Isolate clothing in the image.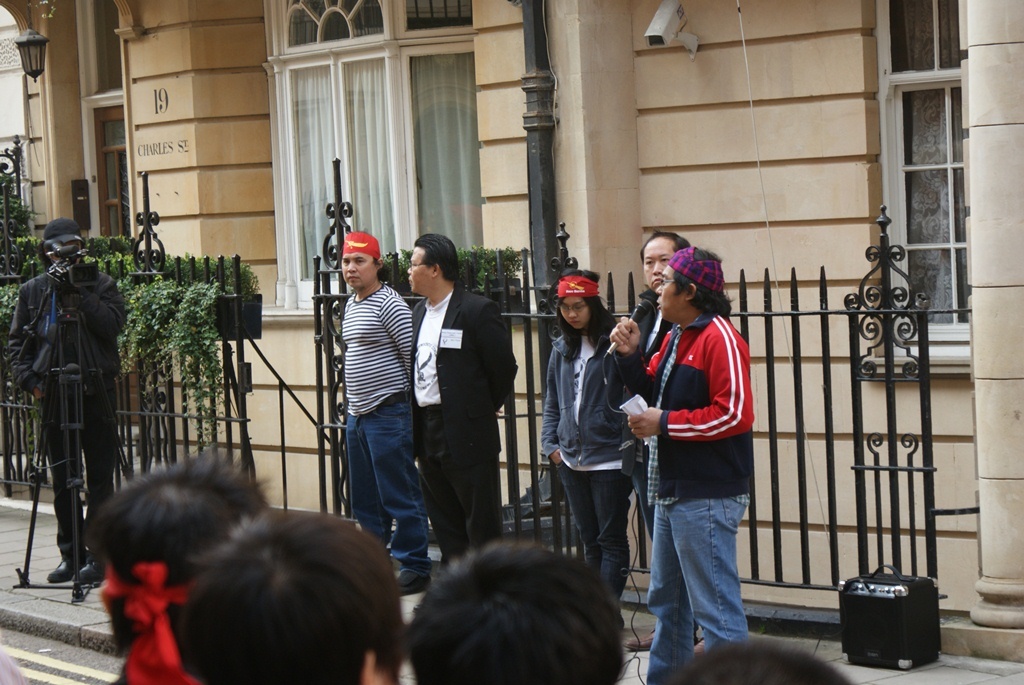
Isolated region: BBox(619, 282, 670, 543).
